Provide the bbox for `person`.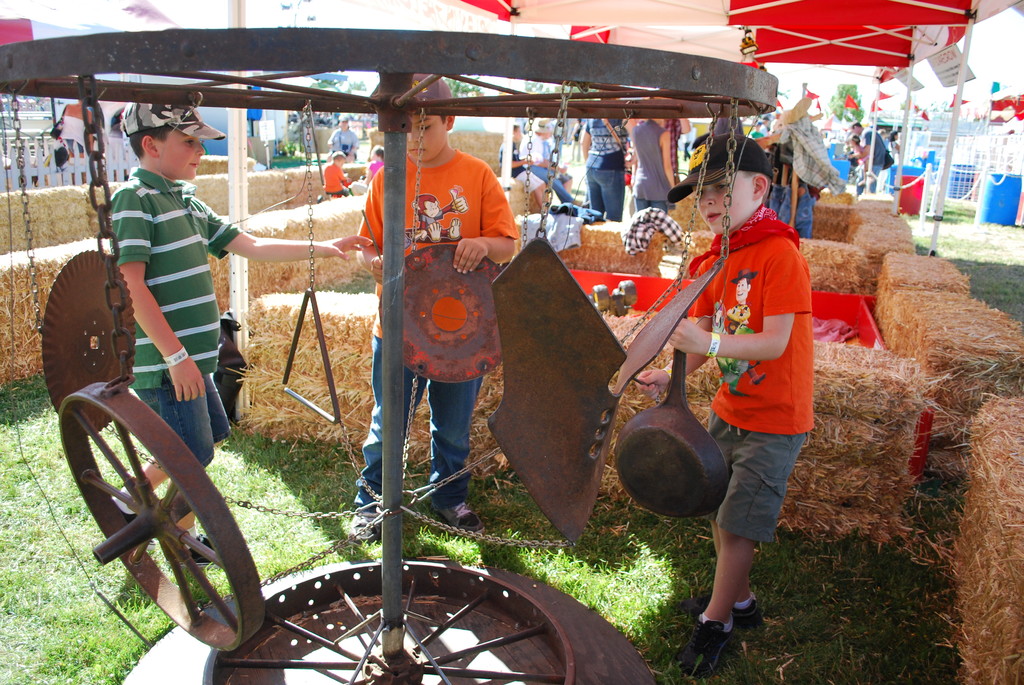
[x1=673, y1=137, x2=819, y2=668].
